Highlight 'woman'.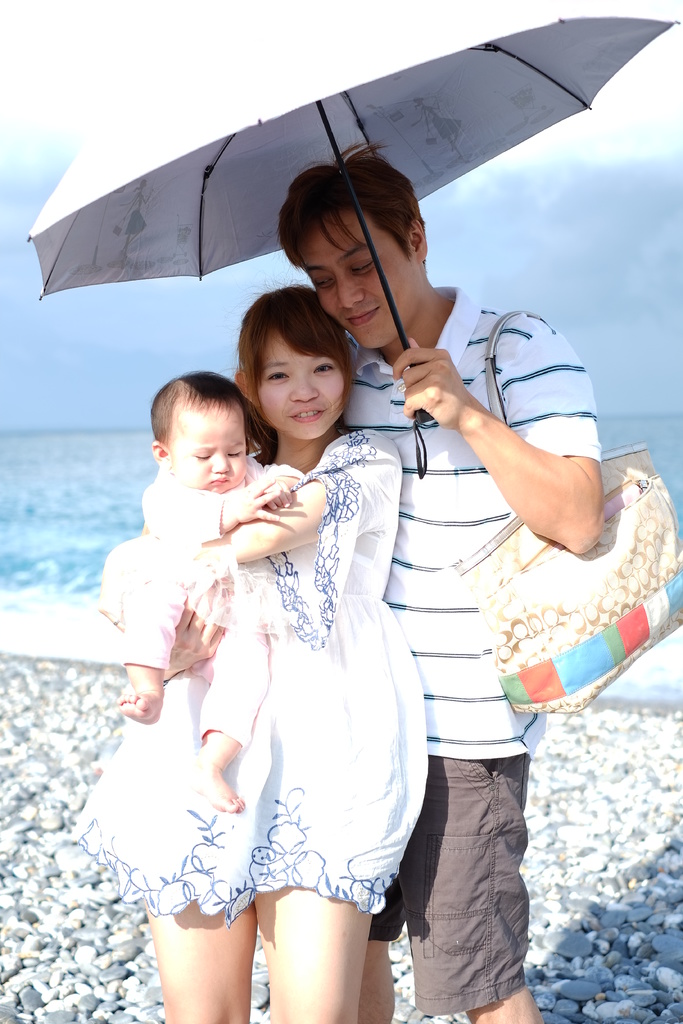
Highlighted region: bbox=(119, 245, 466, 1023).
